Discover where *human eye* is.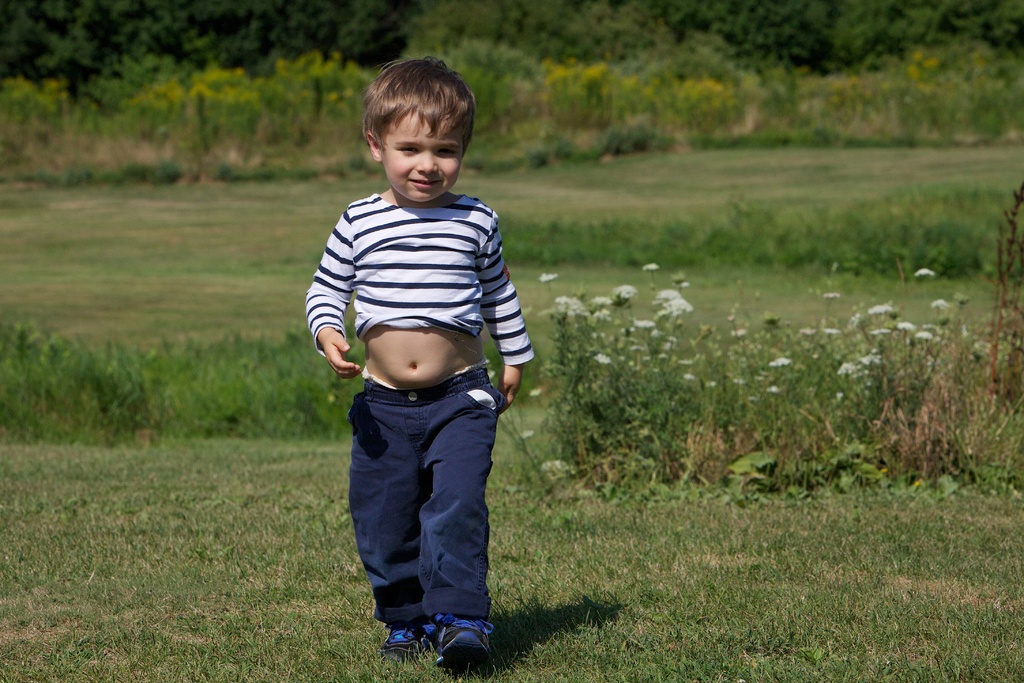
Discovered at 392, 144, 422, 157.
